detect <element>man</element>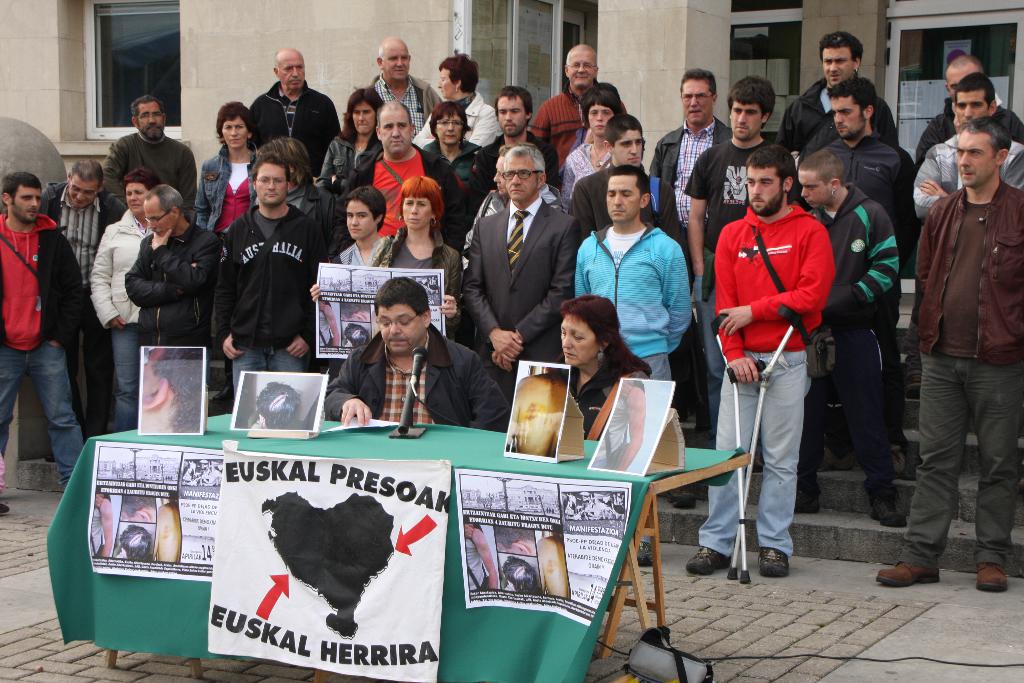
rect(0, 174, 82, 515)
